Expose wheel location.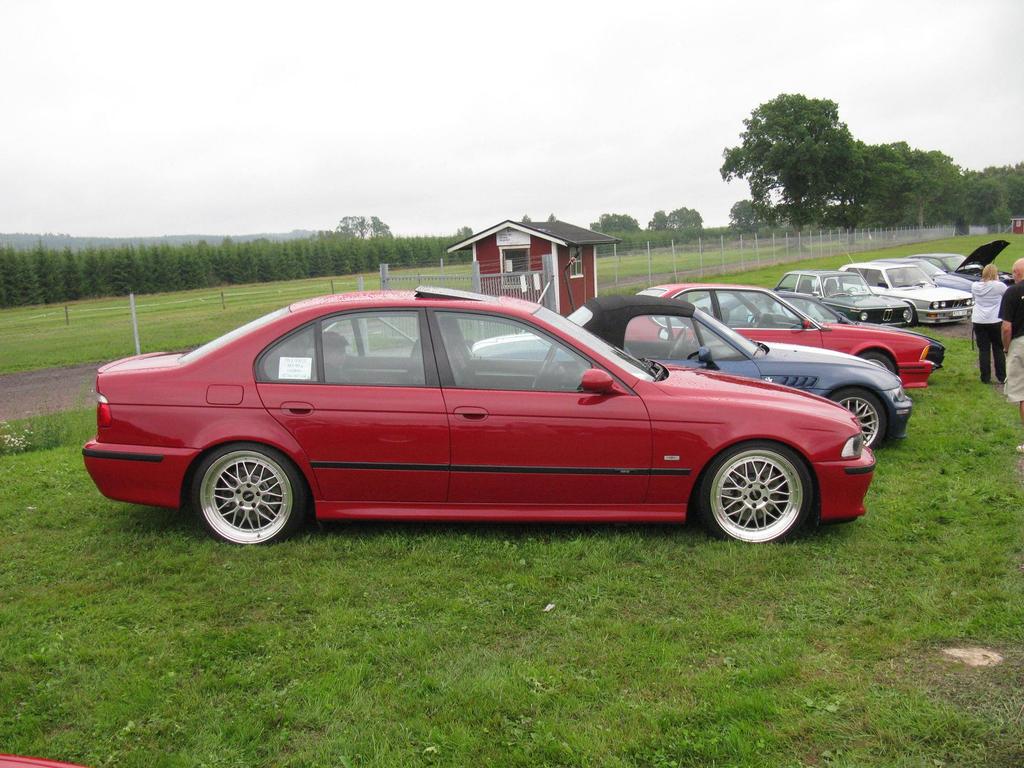
Exposed at [184,446,294,532].
